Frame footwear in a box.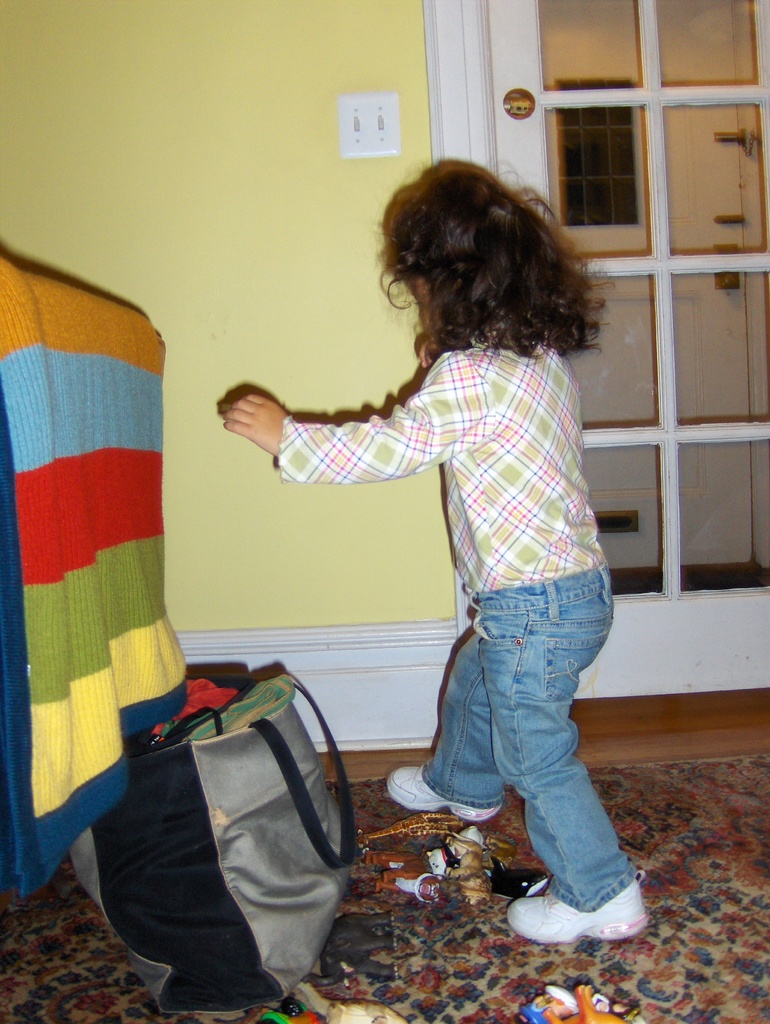
(left=381, top=764, right=499, bottom=824).
